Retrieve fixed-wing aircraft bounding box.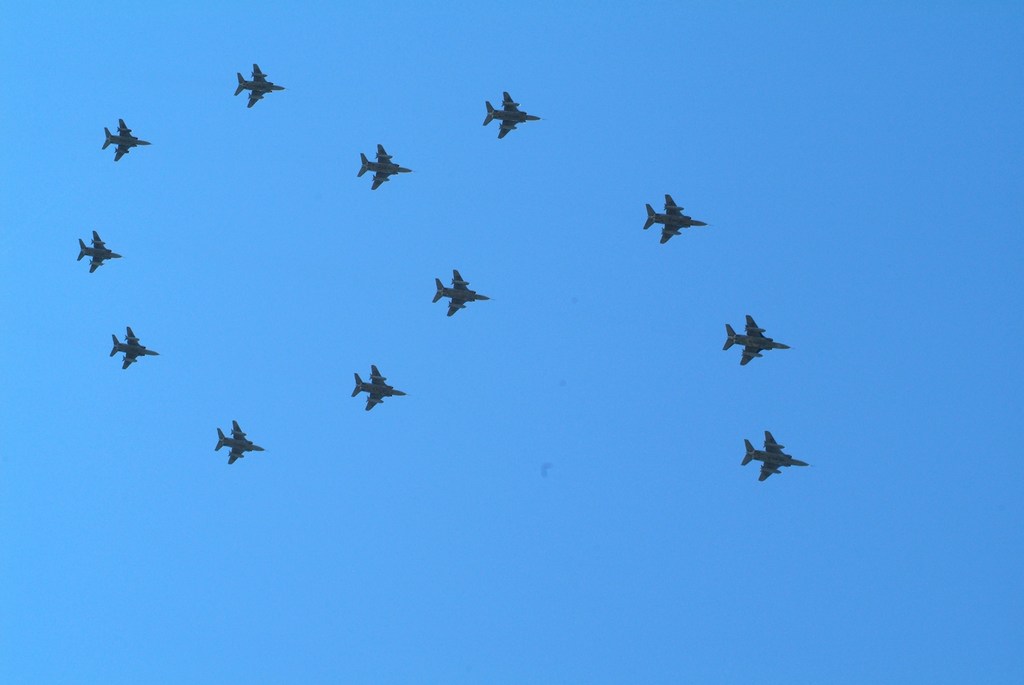
Bounding box: detection(346, 364, 405, 410).
